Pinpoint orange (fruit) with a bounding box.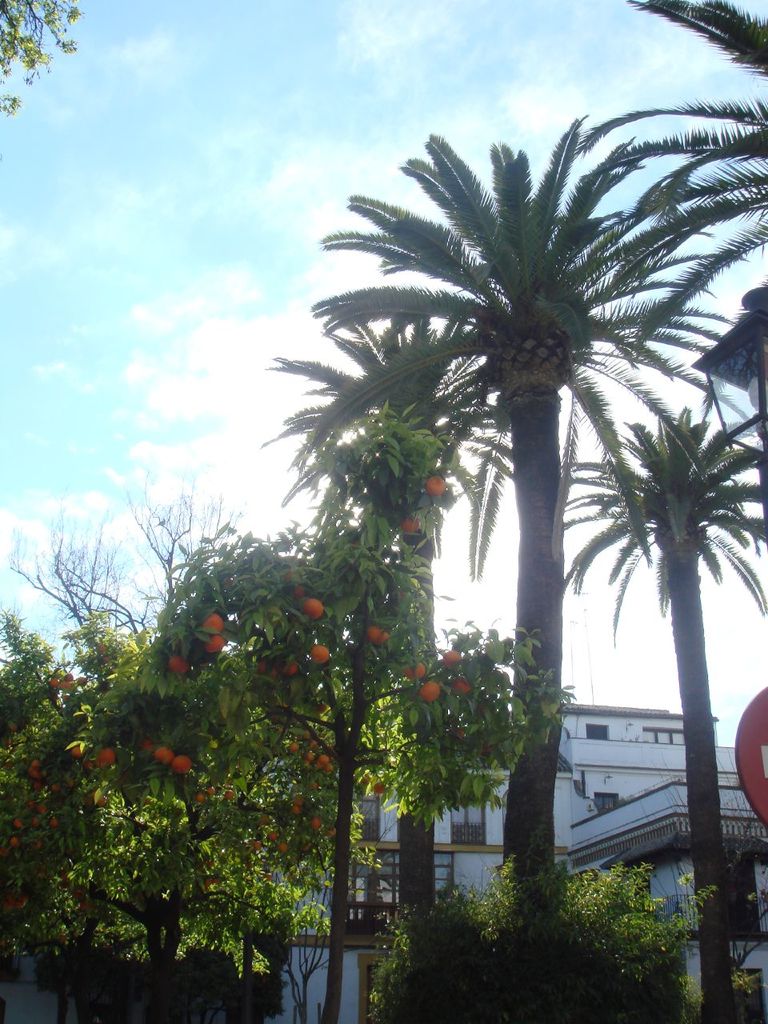
(82,760,94,770).
